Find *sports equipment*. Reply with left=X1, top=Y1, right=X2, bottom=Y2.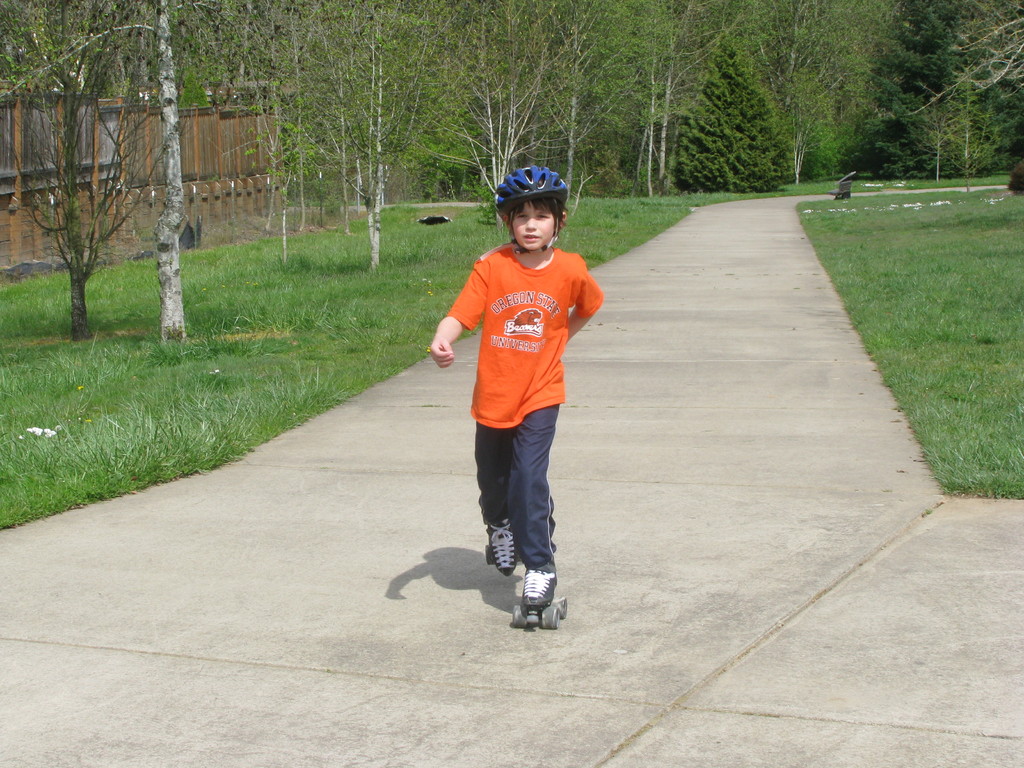
left=486, top=511, right=518, bottom=580.
